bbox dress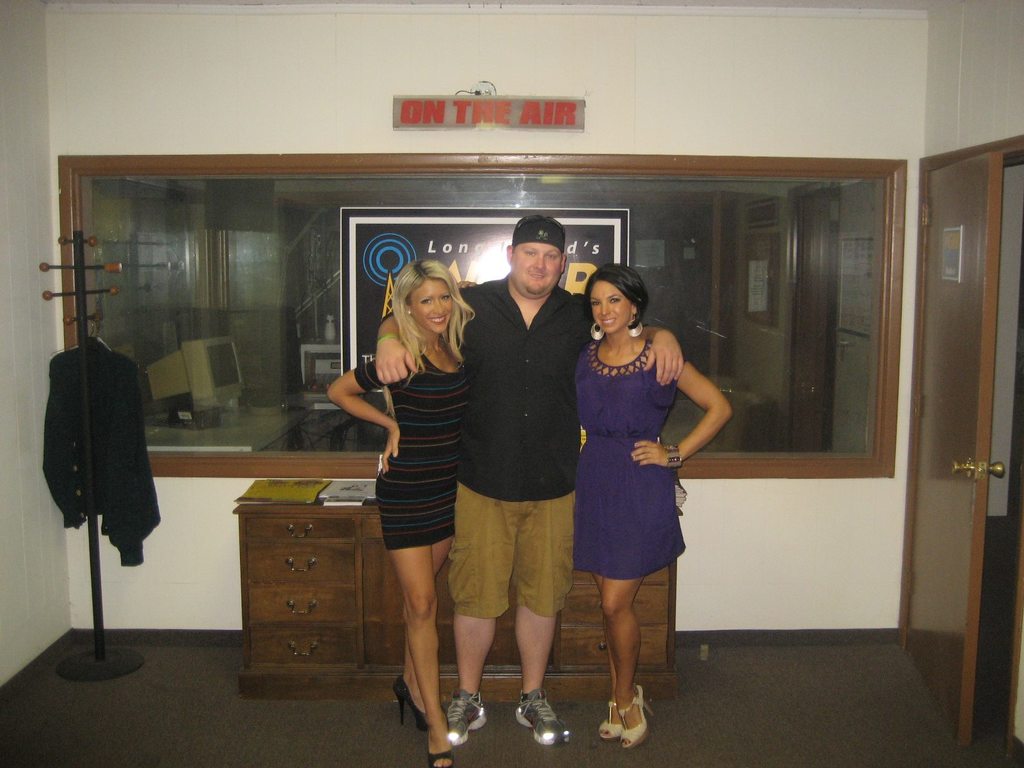
{"x1": 573, "y1": 332, "x2": 686, "y2": 578}
